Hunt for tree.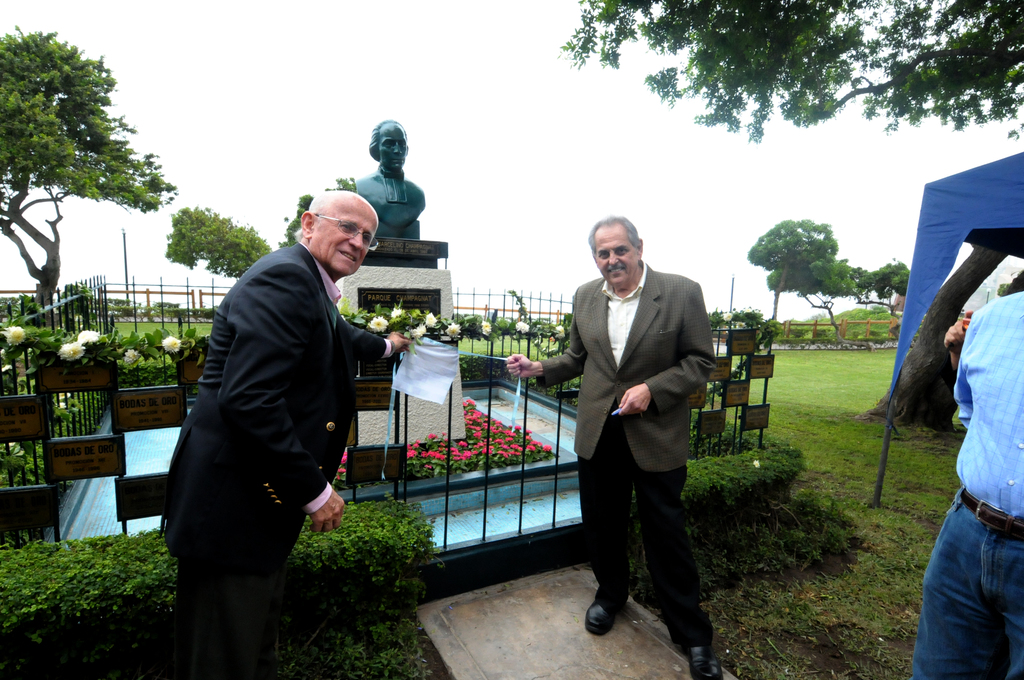
Hunted down at BBox(740, 215, 911, 354).
